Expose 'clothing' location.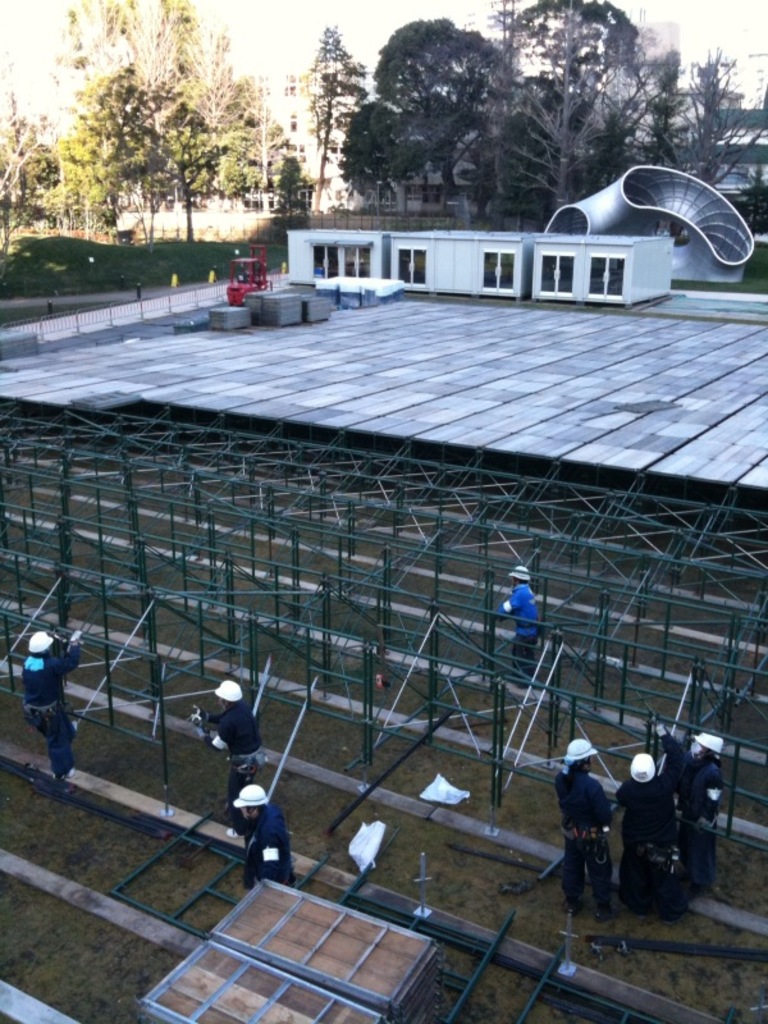
Exposed at (666, 735, 726, 876).
